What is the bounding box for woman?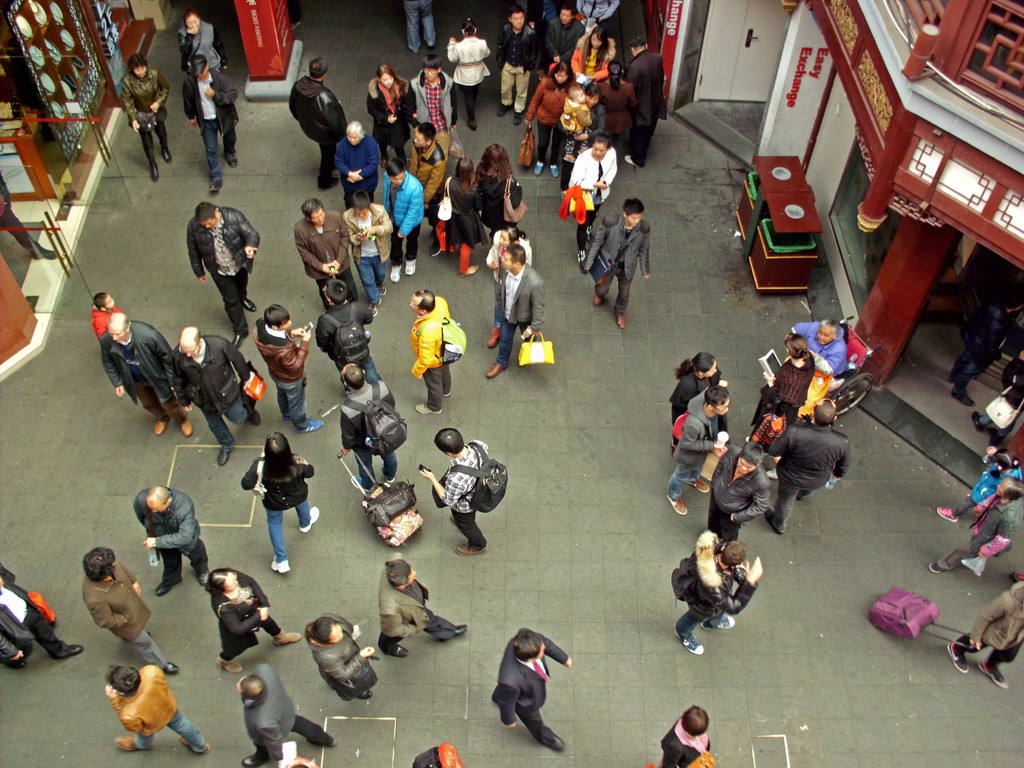
<region>364, 61, 413, 167</region>.
